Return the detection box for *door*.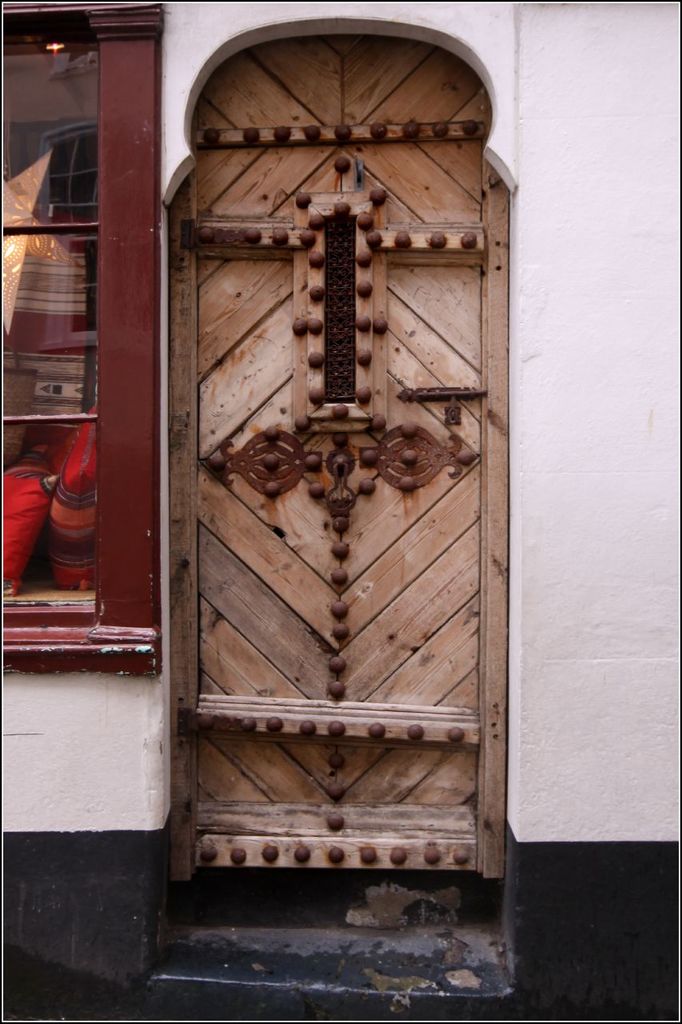
[159, 27, 502, 882].
